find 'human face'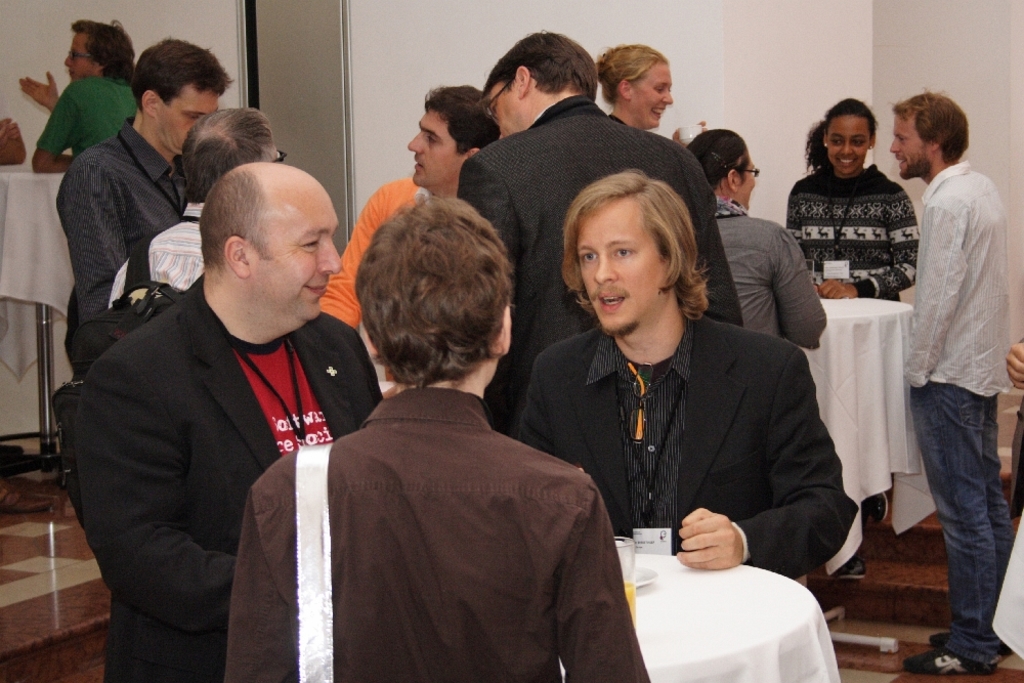
[578,207,669,339]
